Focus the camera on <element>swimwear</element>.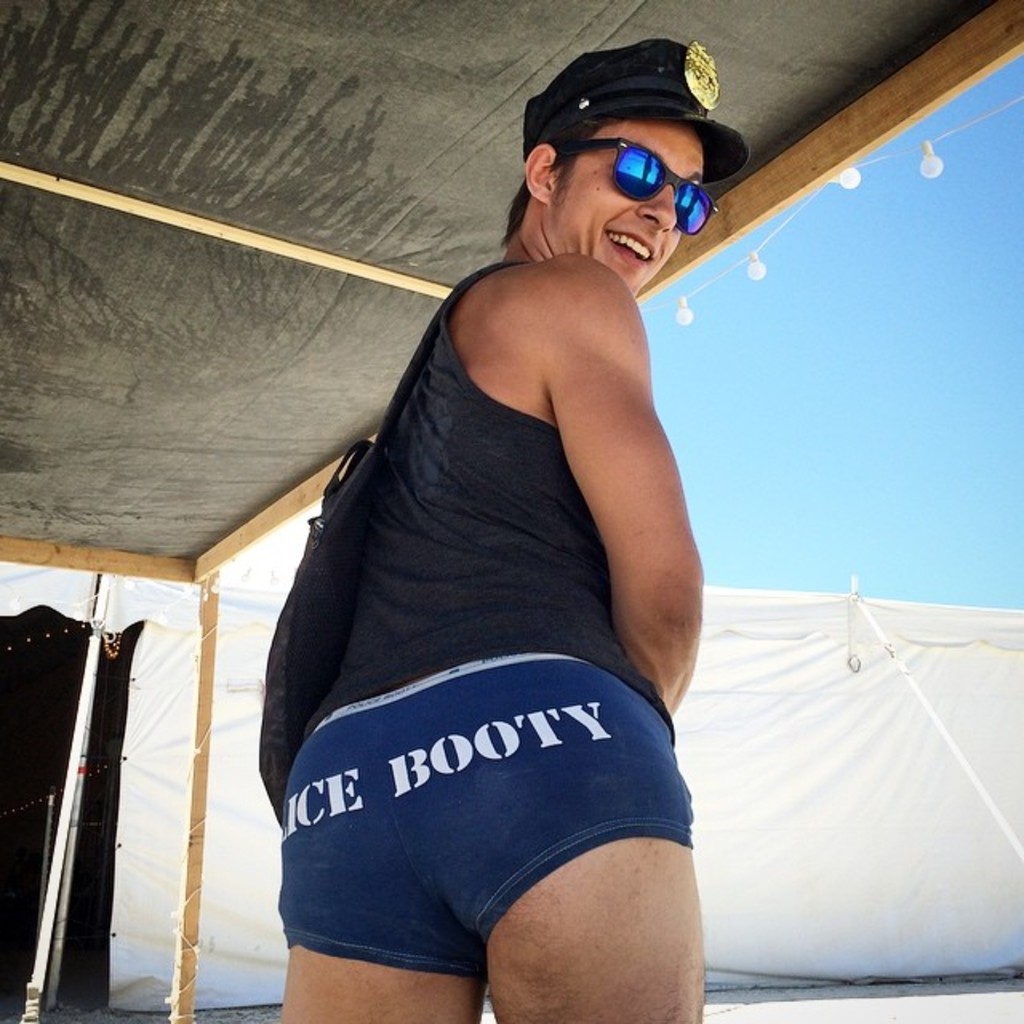
Focus region: detection(259, 237, 726, 989).
